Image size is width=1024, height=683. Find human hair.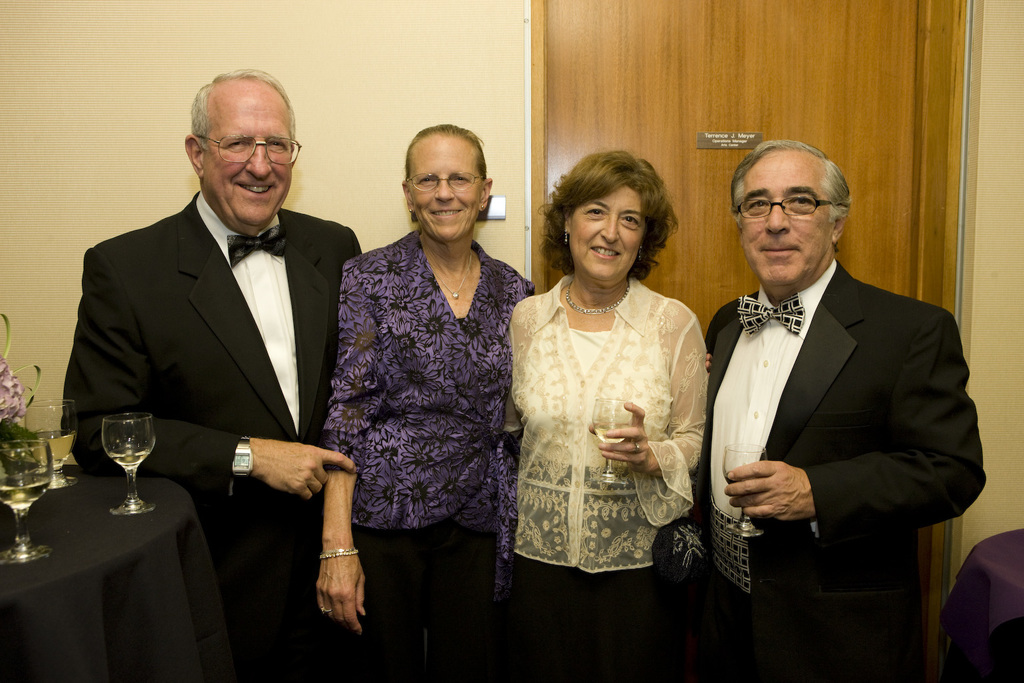
detection(549, 147, 681, 291).
